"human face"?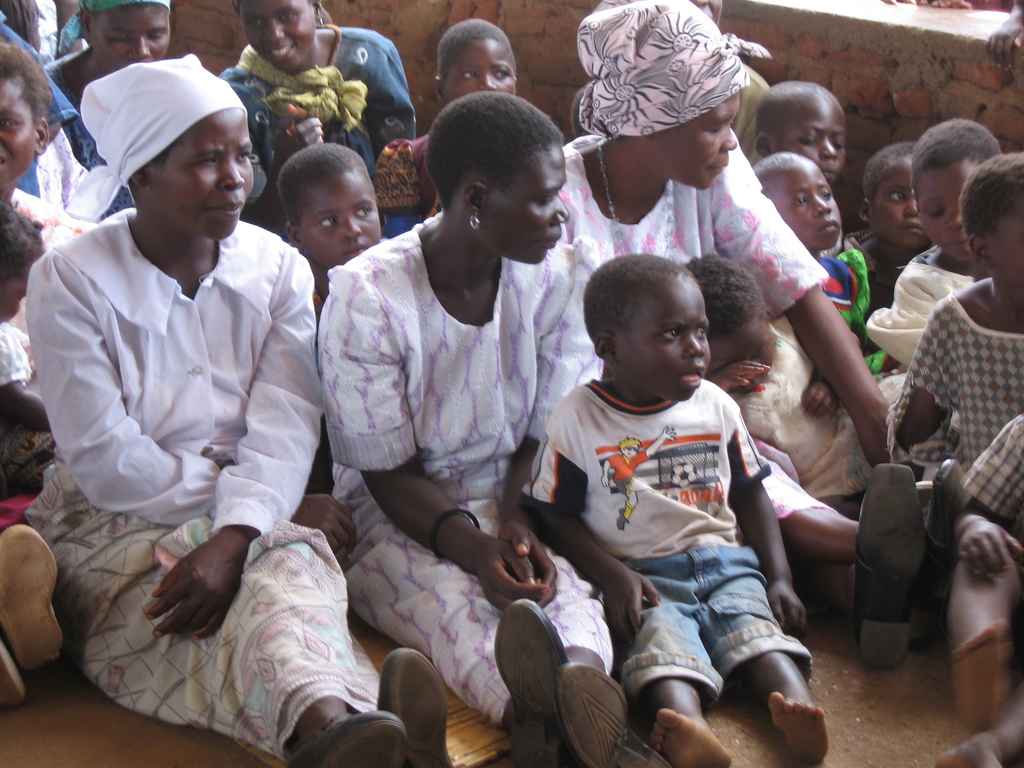
box(149, 108, 255, 237)
